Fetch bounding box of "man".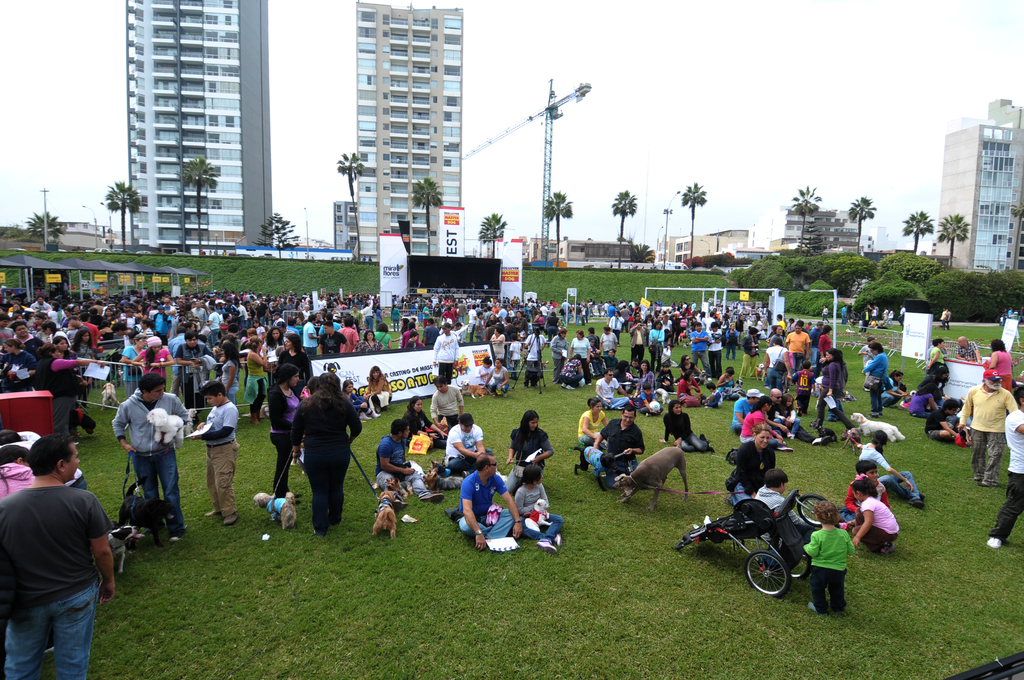
Bbox: left=232, top=298, right=248, bottom=330.
